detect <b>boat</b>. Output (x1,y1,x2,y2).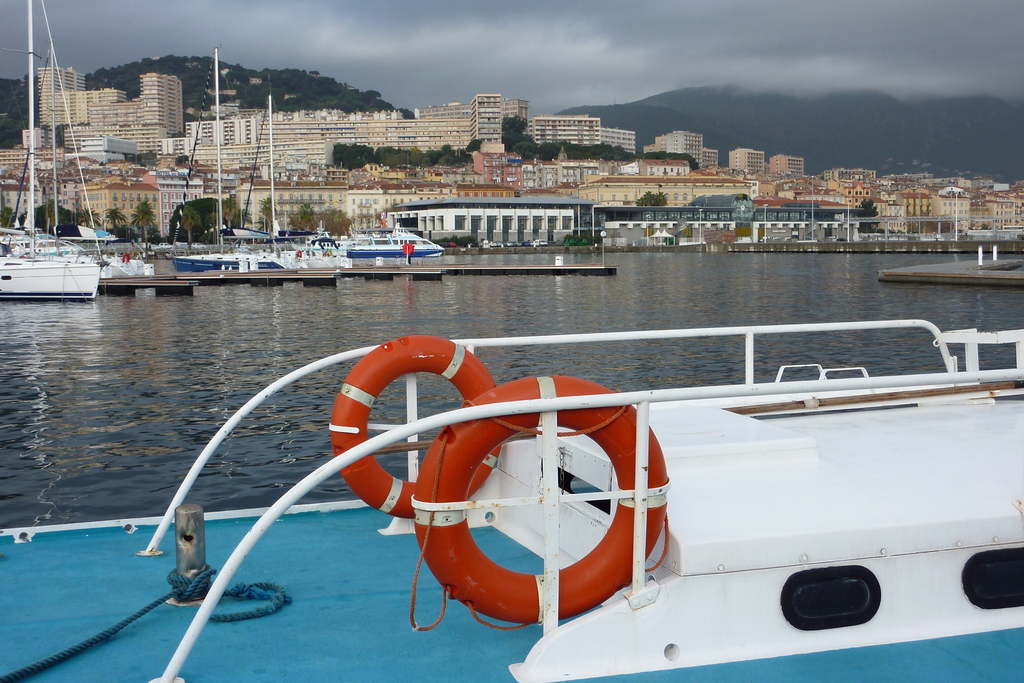
(0,0,442,303).
